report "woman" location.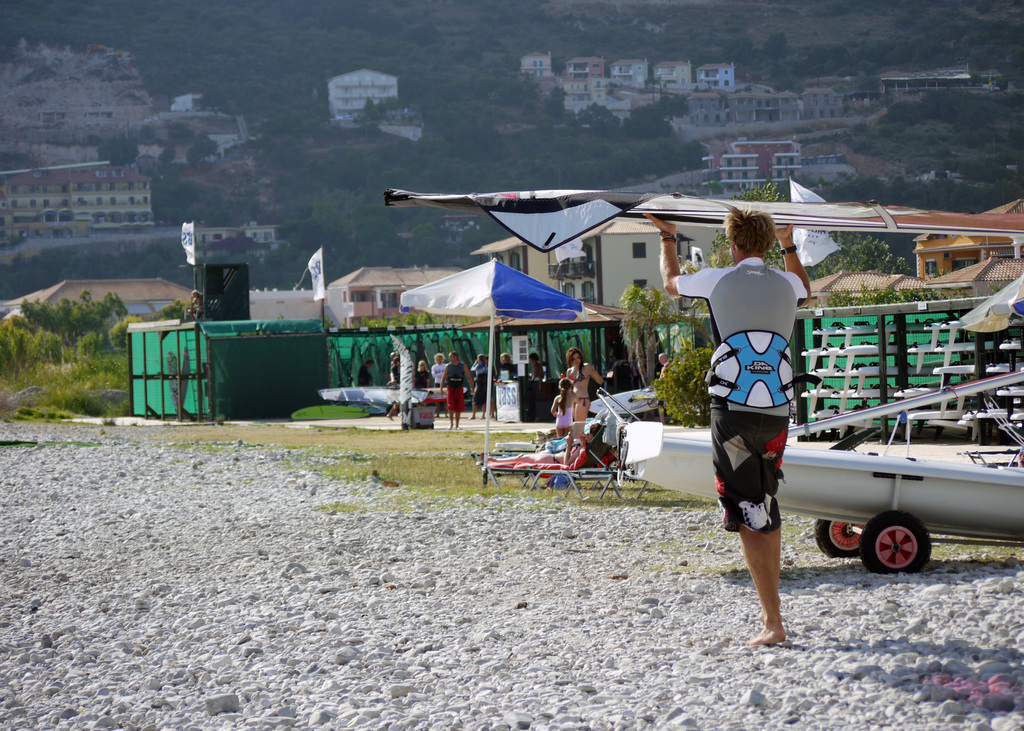
Report: [565, 345, 609, 432].
